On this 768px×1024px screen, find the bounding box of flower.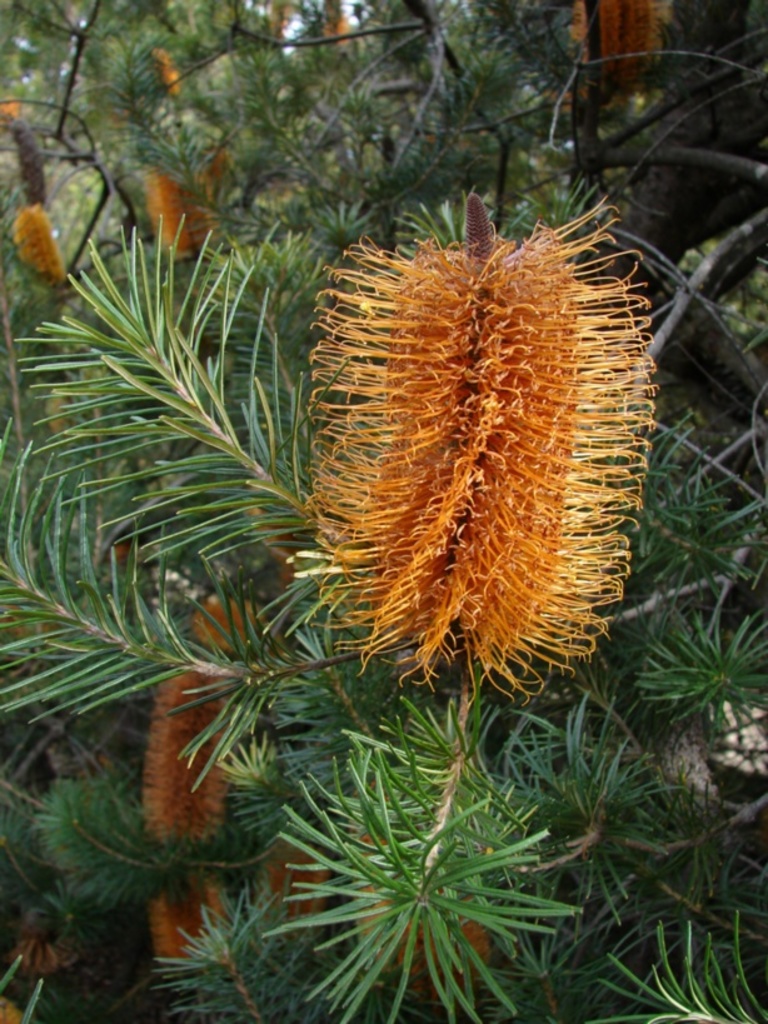
Bounding box: (248, 138, 684, 689).
